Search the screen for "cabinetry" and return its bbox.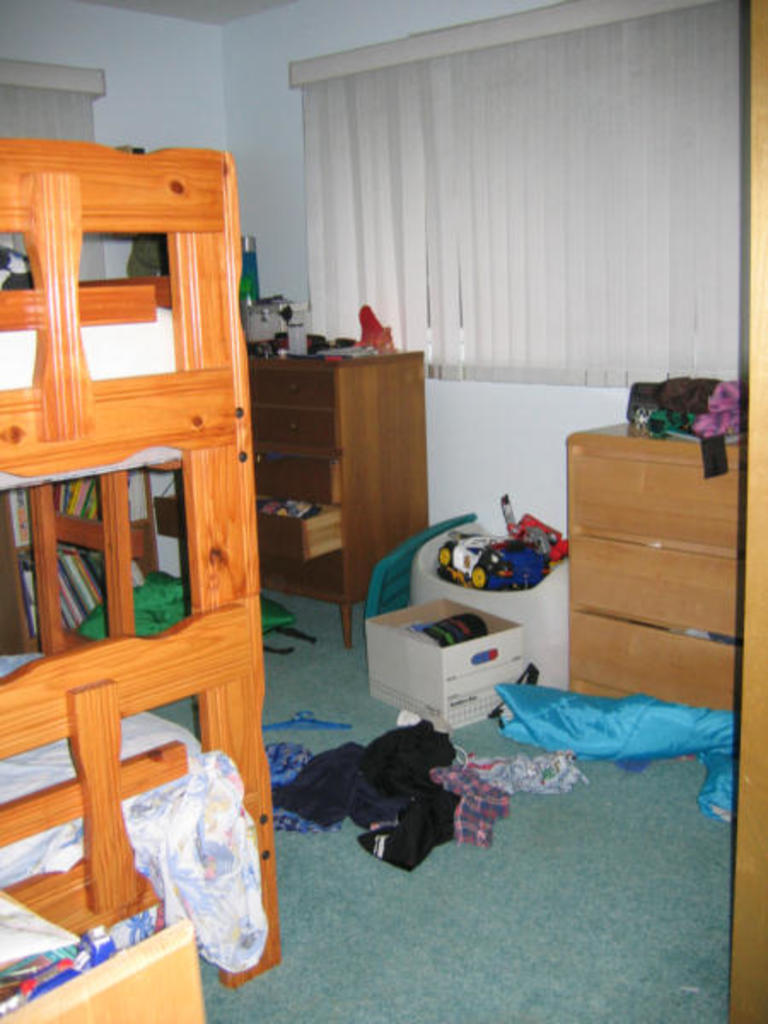
Found: locate(565, 406, 741, 724).
